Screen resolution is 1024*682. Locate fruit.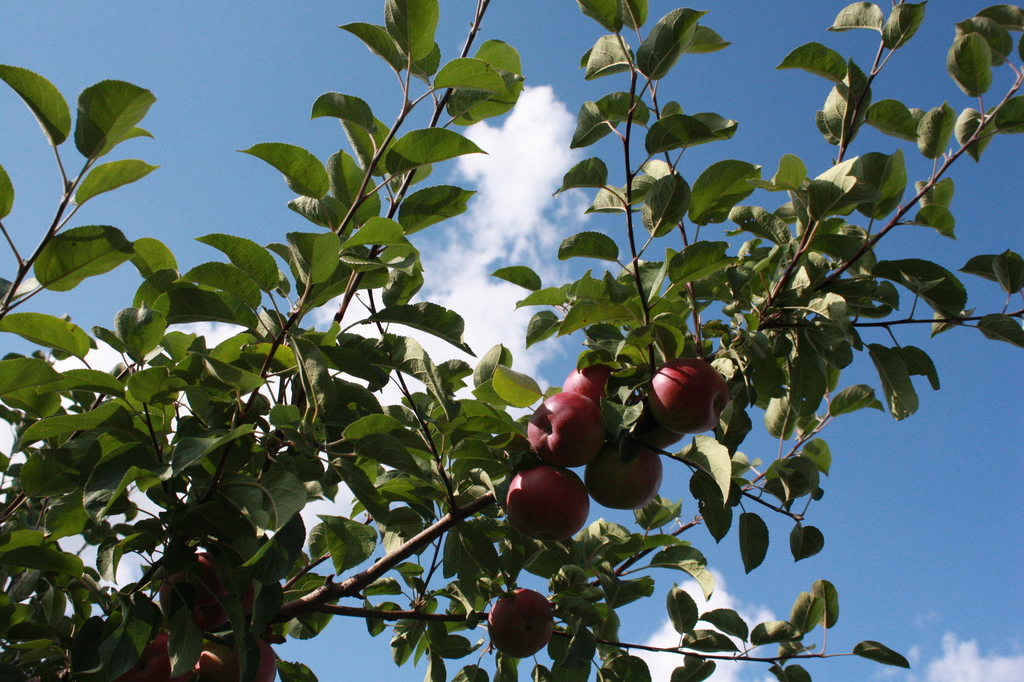
(left=486, top=586, right=558, bottom=658).
